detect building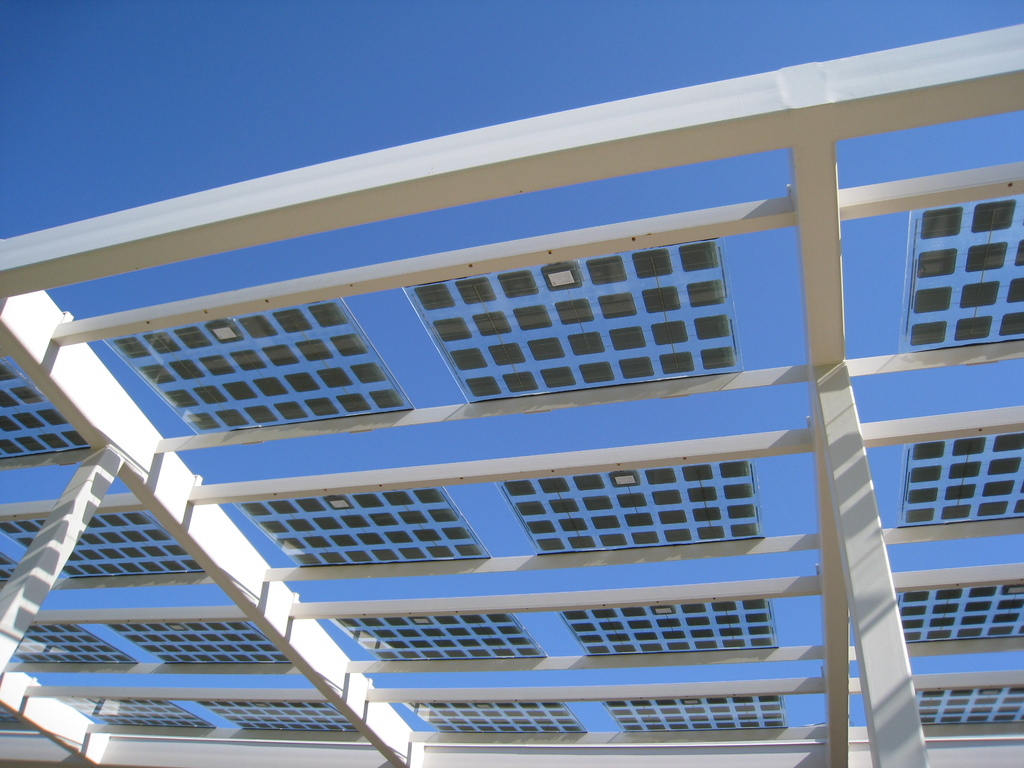
detection(1, 21, 1023, 767)
